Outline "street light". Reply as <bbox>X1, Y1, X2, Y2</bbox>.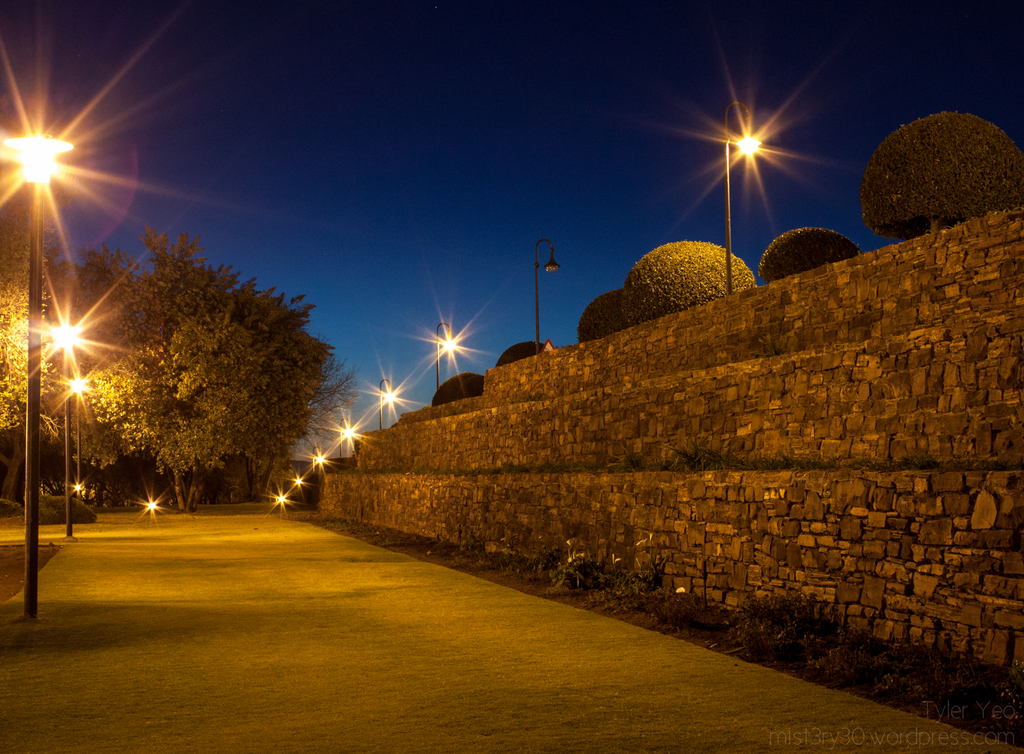
<bbox>272, 495, 286, 509</bbox>.
